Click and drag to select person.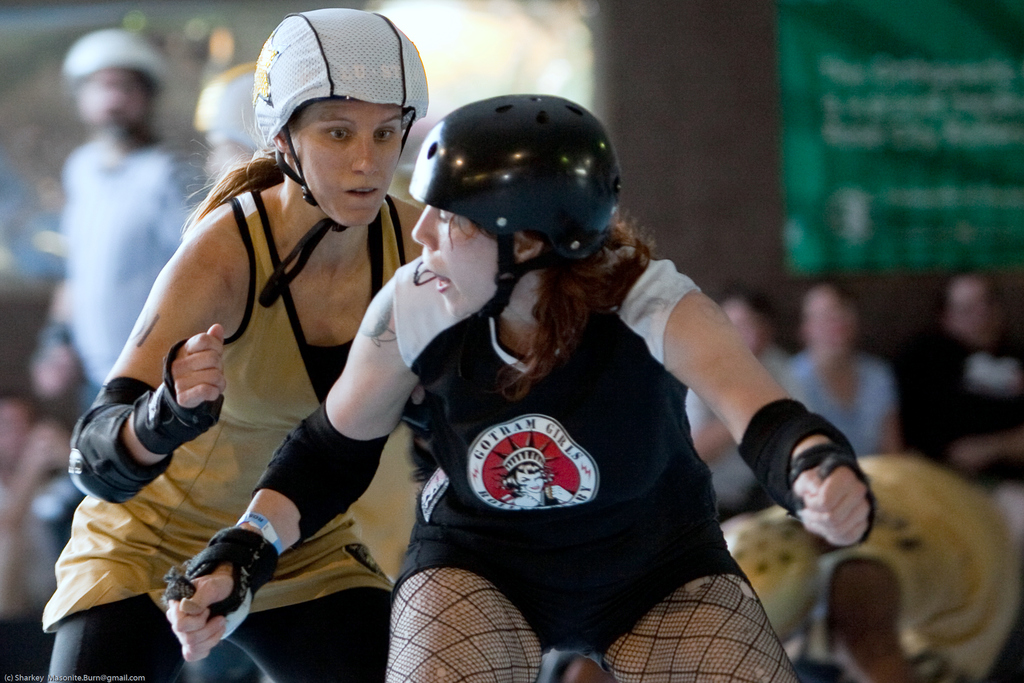
Selection: {"x1": 170, "y1": 90, "x2": 877, "y2": 682}.
